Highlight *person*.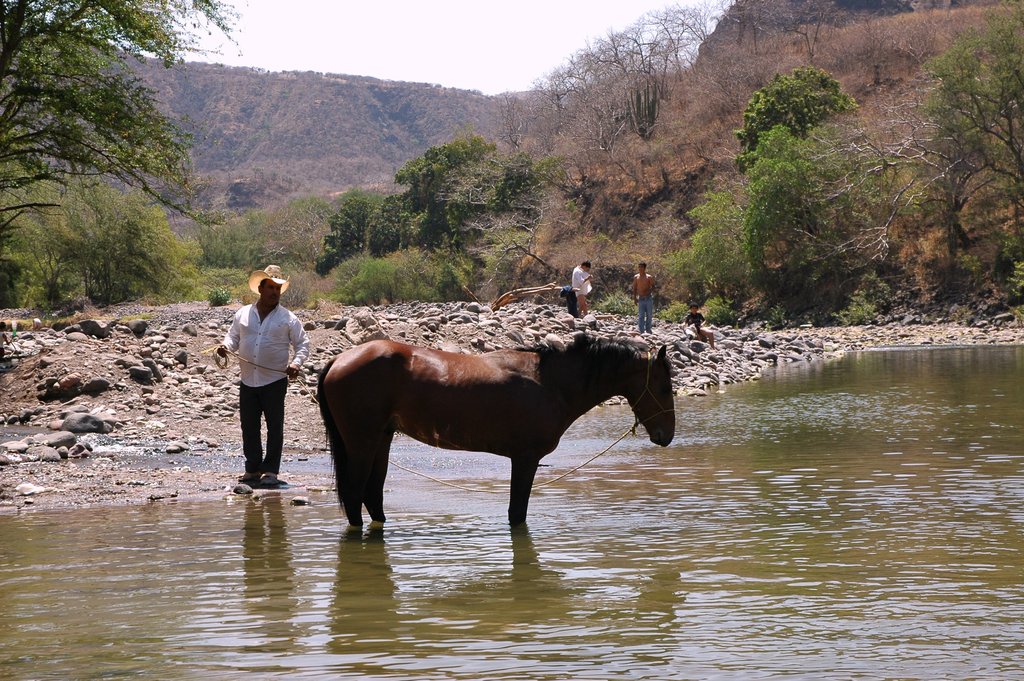
Highlighted region: 212 263 305 485.
